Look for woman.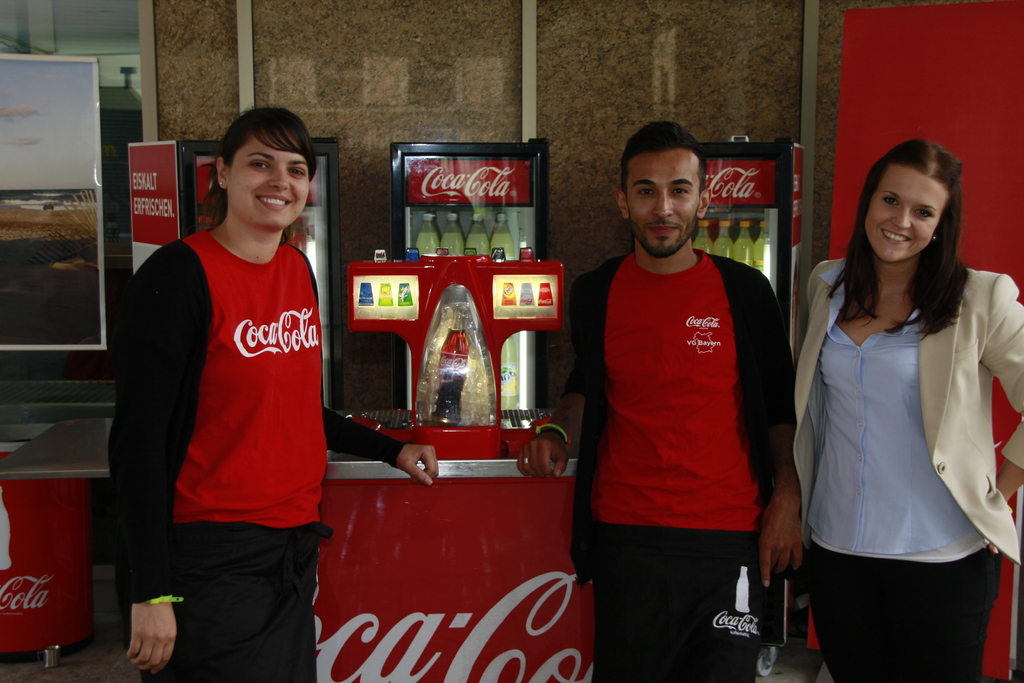
Found: locate(785, 130, 1004, 682).
